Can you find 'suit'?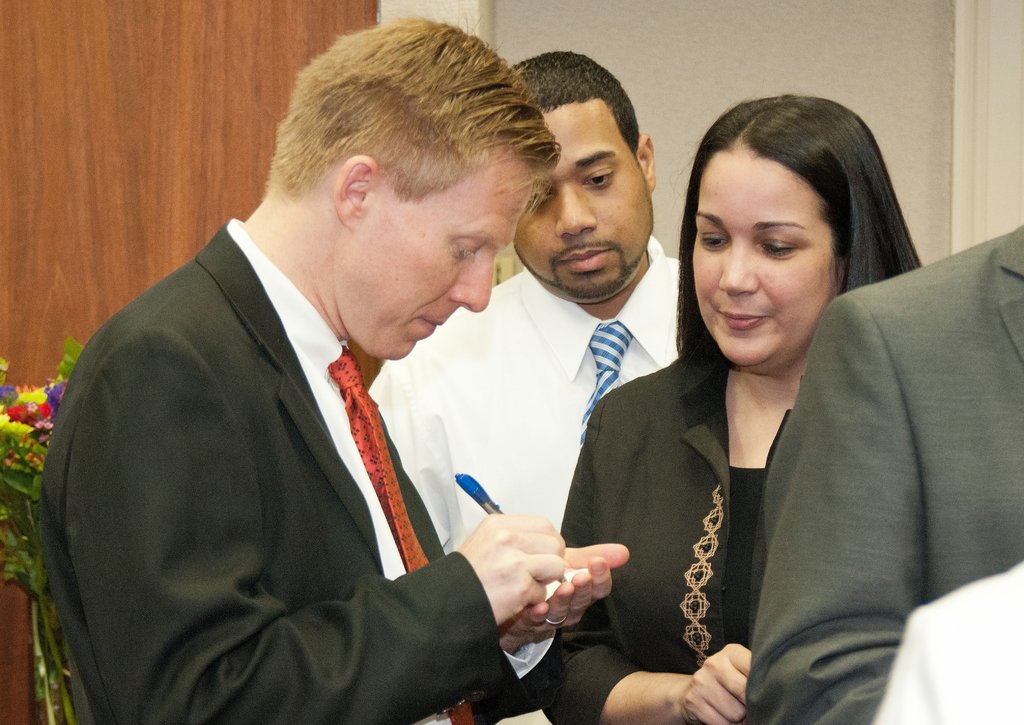
Yes, bounding box: bbox=(748, 227, 1023, 724).
